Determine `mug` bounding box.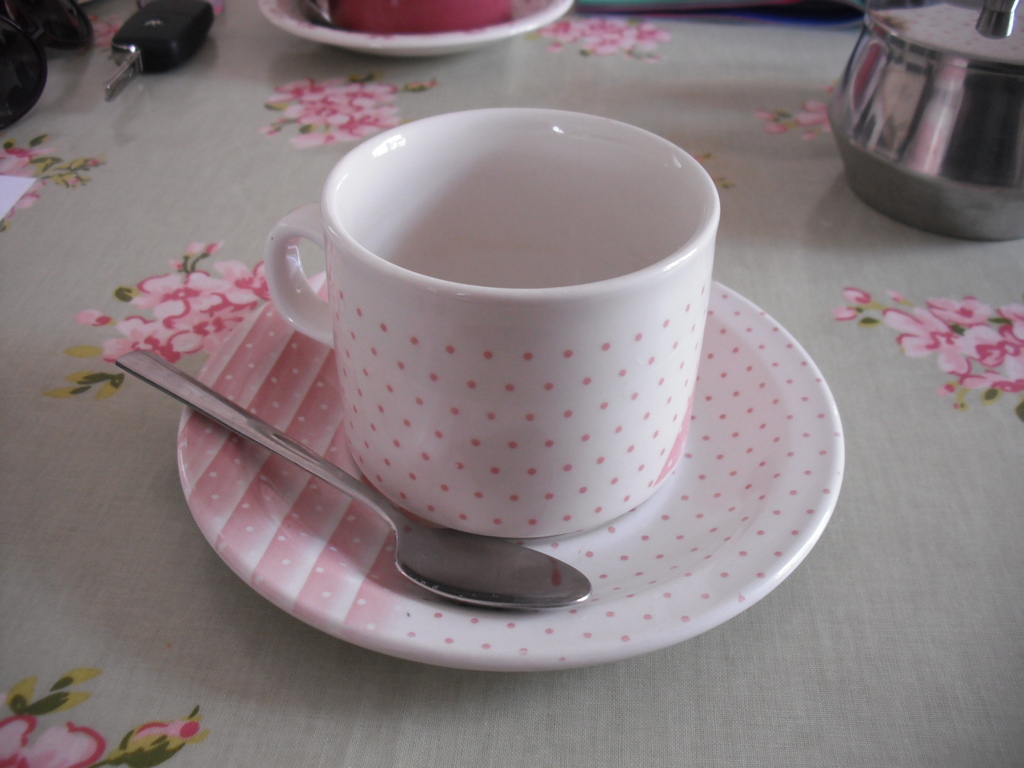
Determined: 259/108/716/541.
